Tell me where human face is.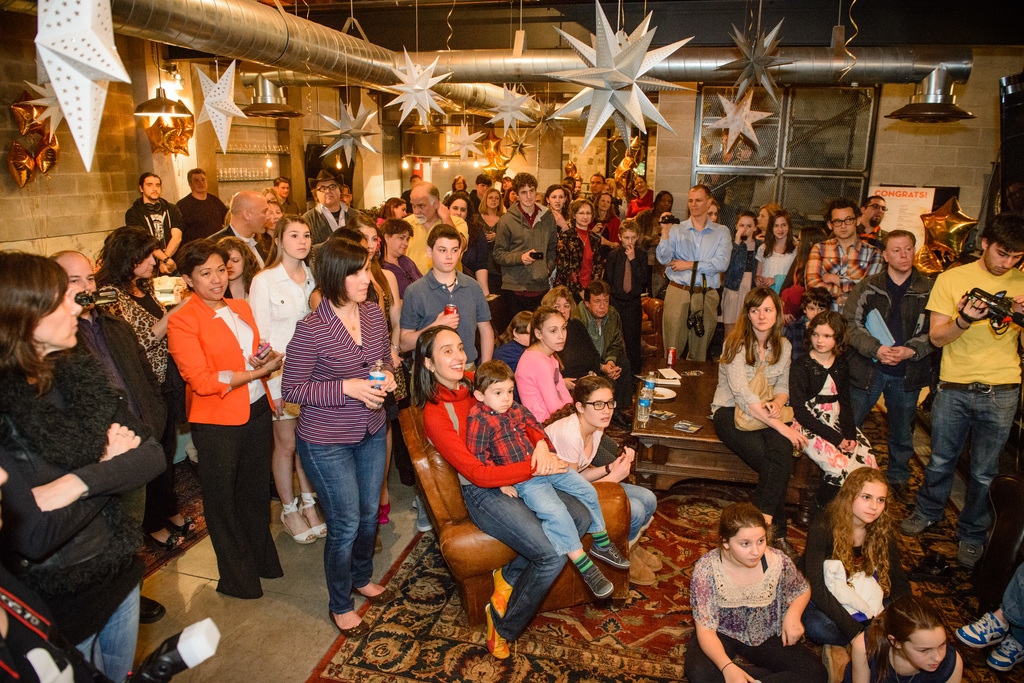
human face is at box=[739, 216, 758, 241].
